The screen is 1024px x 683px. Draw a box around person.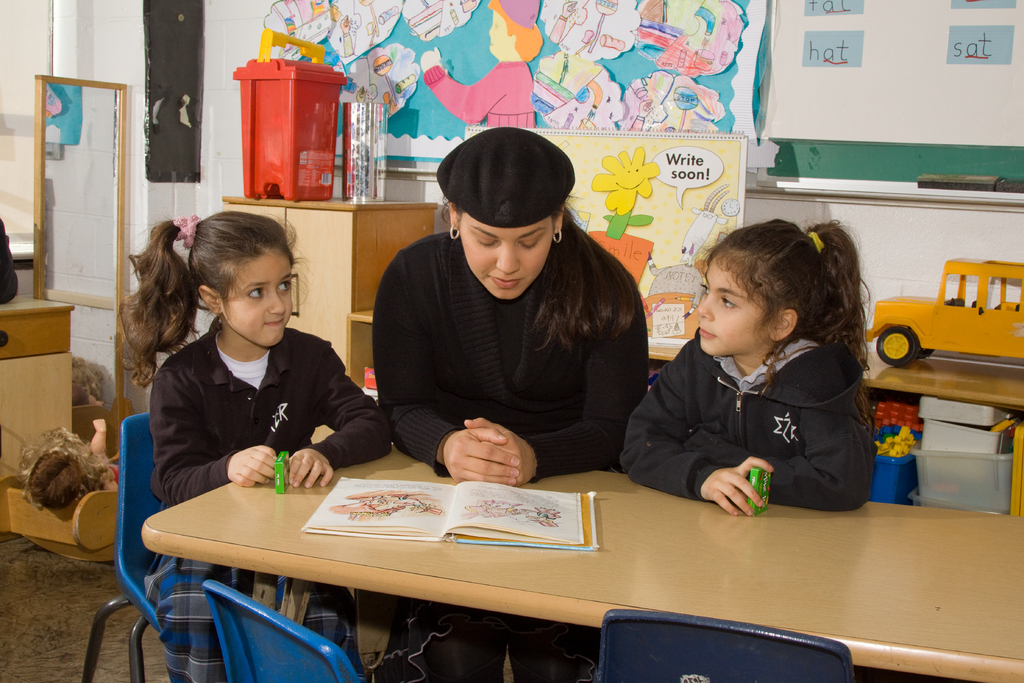
crop(548, 1, 579, 41).
